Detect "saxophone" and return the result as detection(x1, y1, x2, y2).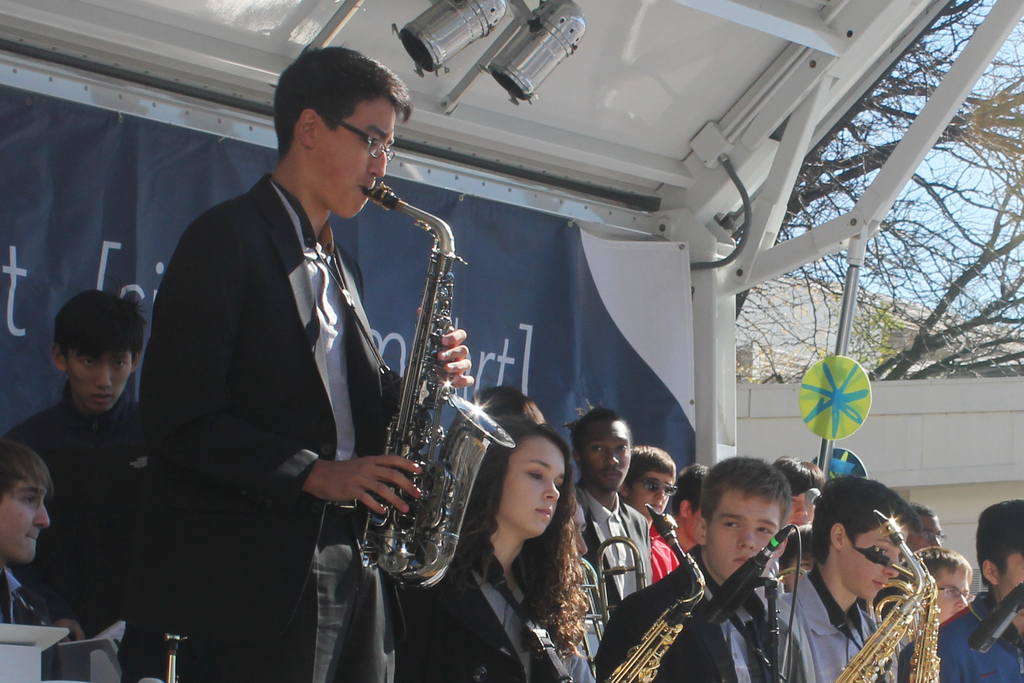
detection(891, 559, 935, 682).
